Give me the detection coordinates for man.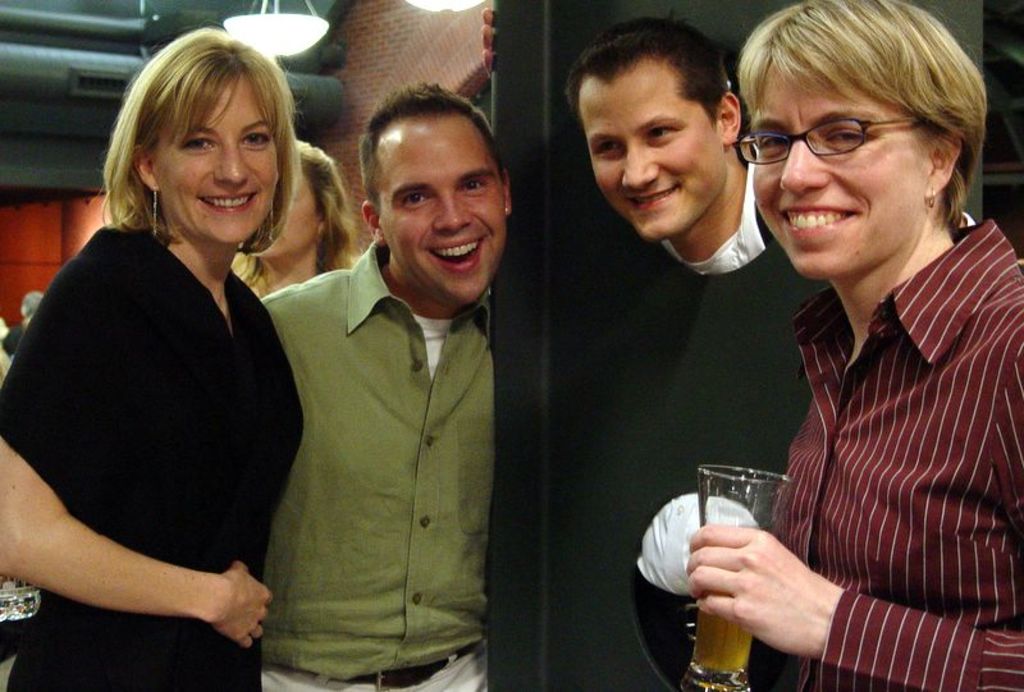
<region>207, 86, 553, 683</region>.
